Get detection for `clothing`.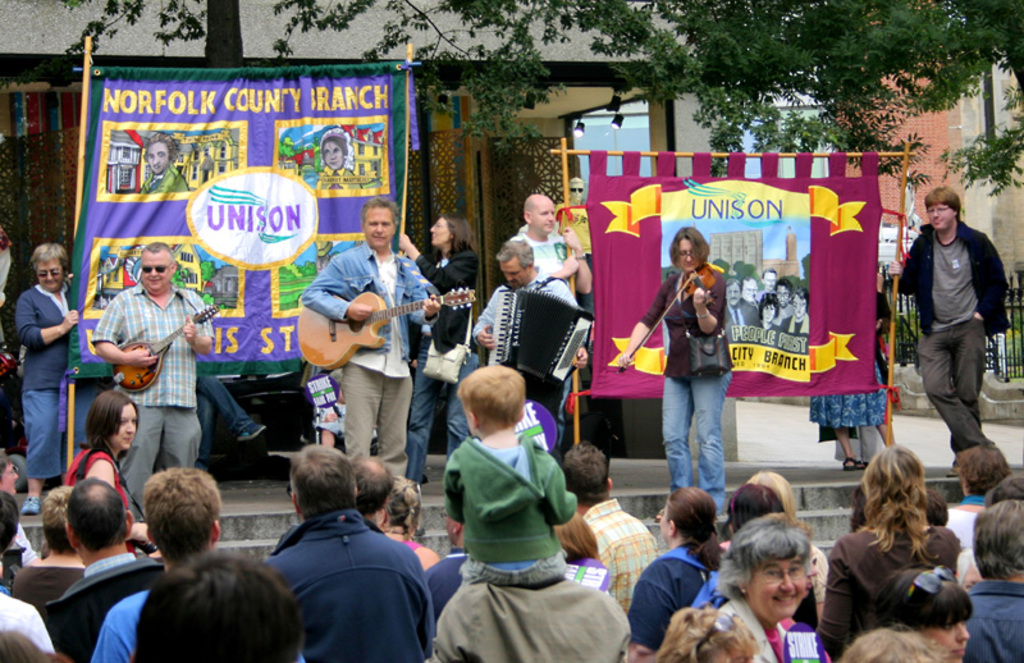
Detection: {"left": 315, "top": 166, "right": 360, "bottom": 188}.
